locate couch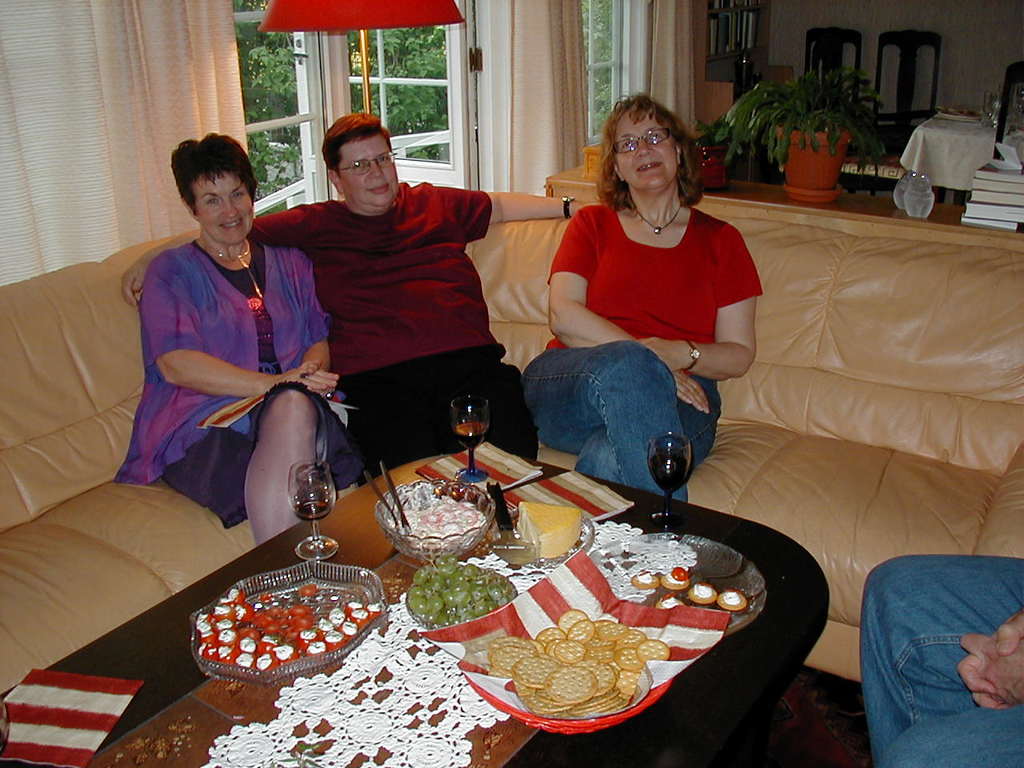
(left=0, top=215, right=1023, bottom=697)
